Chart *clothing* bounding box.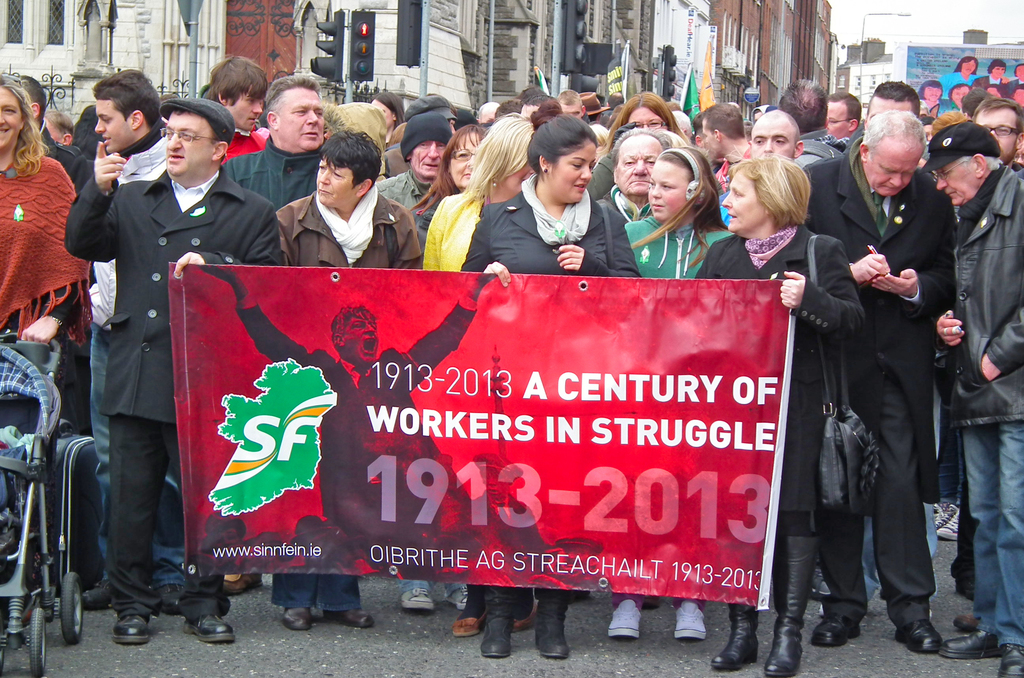
Charted: region(75, 131, 168, 449).
